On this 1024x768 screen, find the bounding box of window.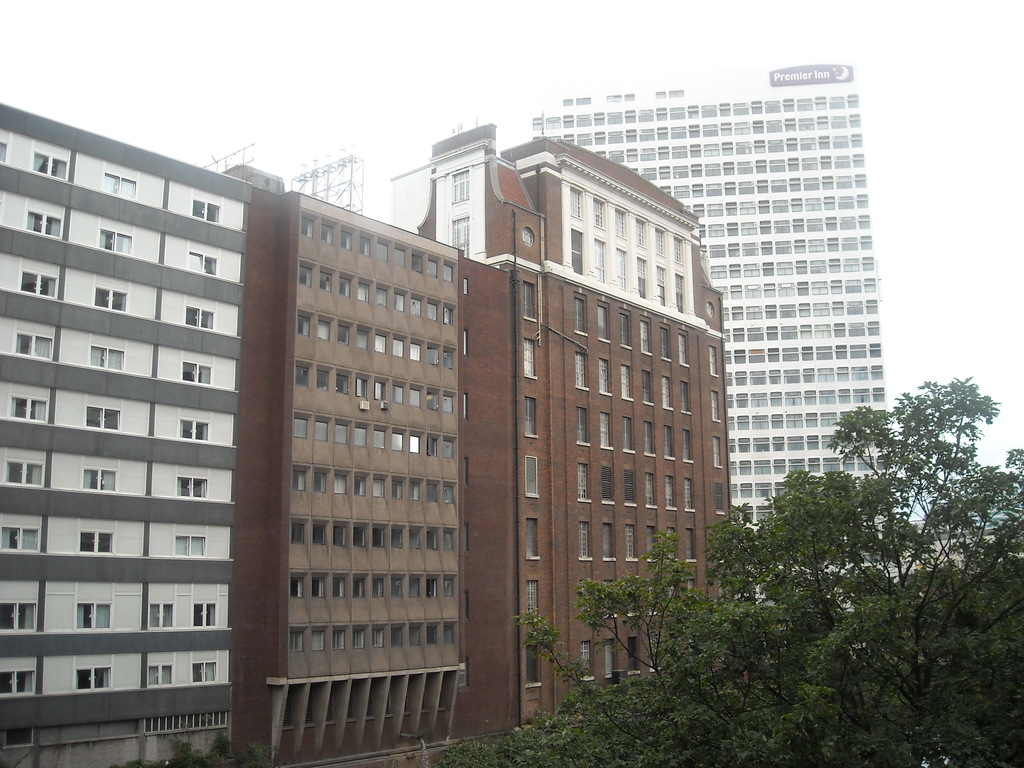
Bounding box: detection(527, 643, 540, 691).
